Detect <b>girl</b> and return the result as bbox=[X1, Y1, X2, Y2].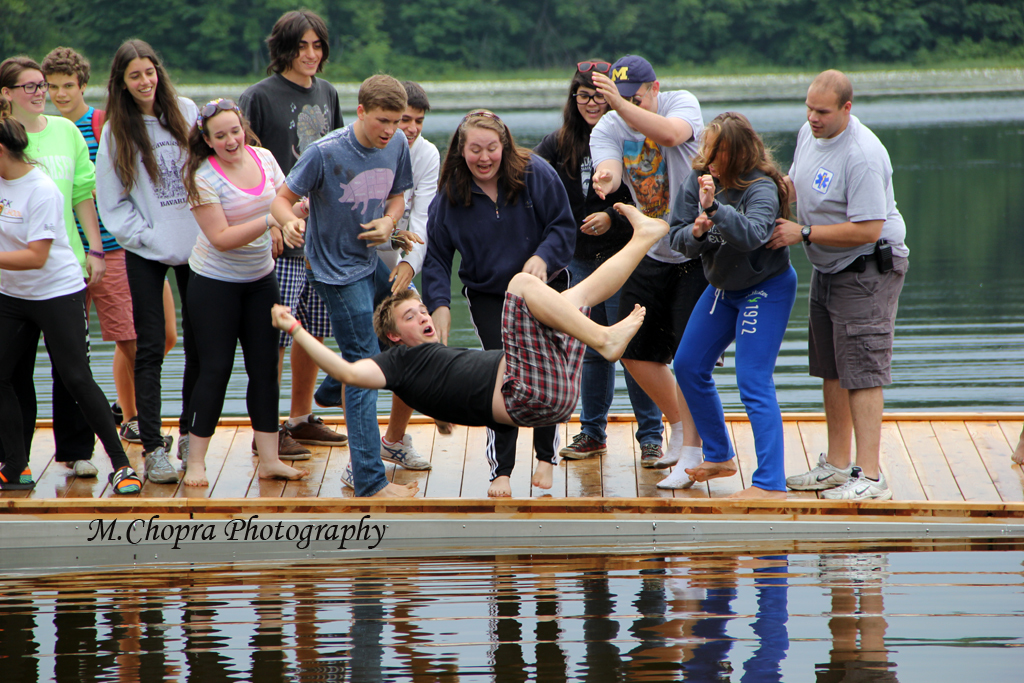
bbox=[174, 97, 333, 484].
